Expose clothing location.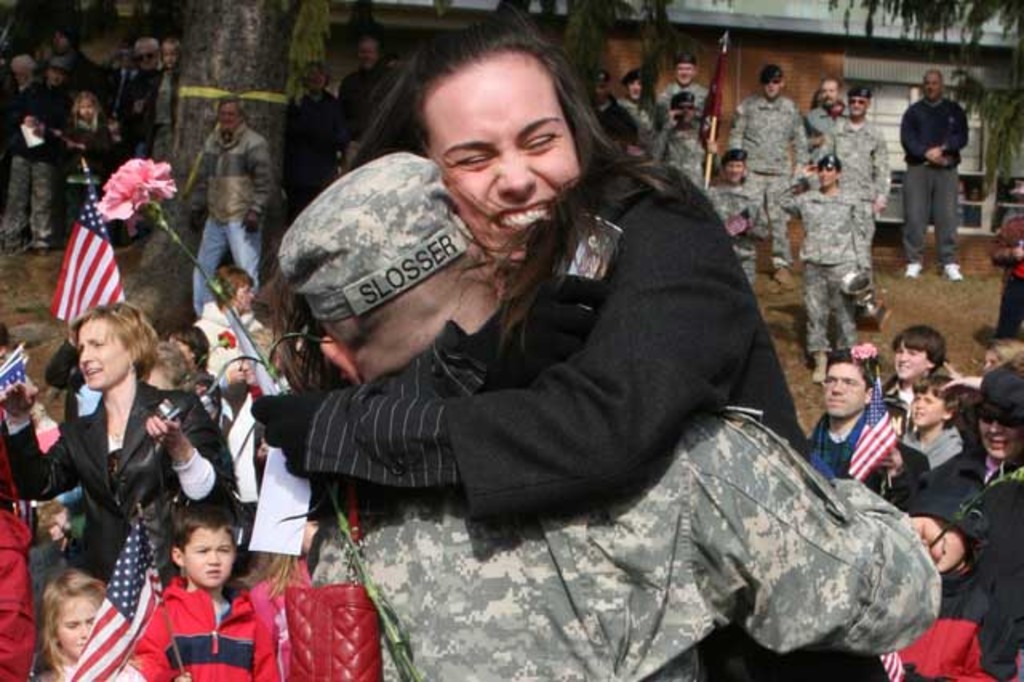
Exposed at x1=707 y1=187 x2=781 y2=264.
